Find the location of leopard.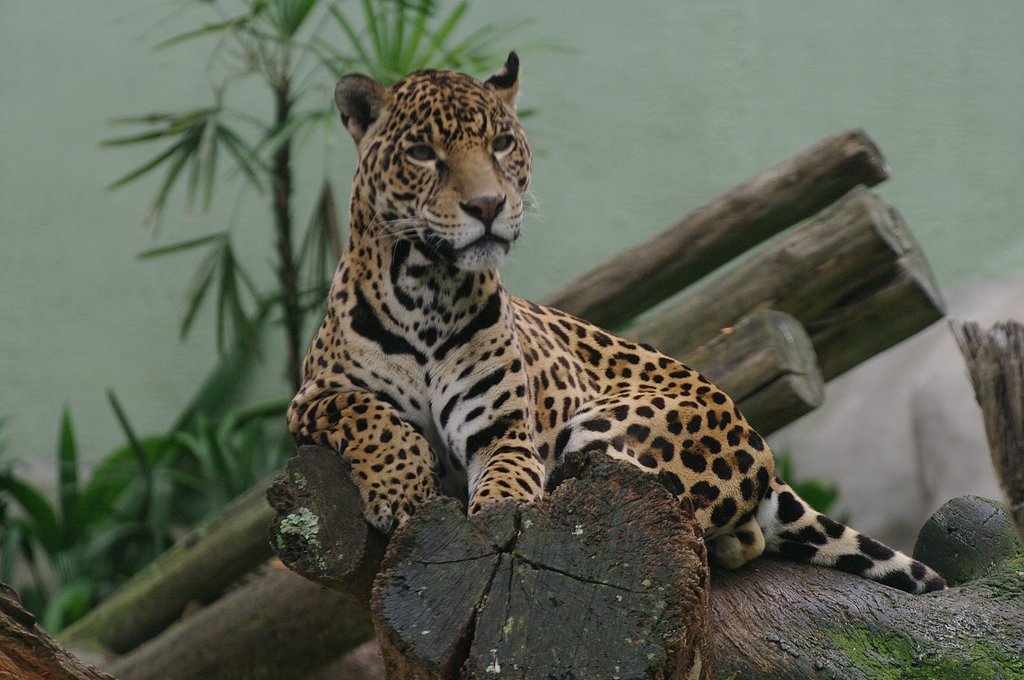
Location: (285, 53, 949, 597).
